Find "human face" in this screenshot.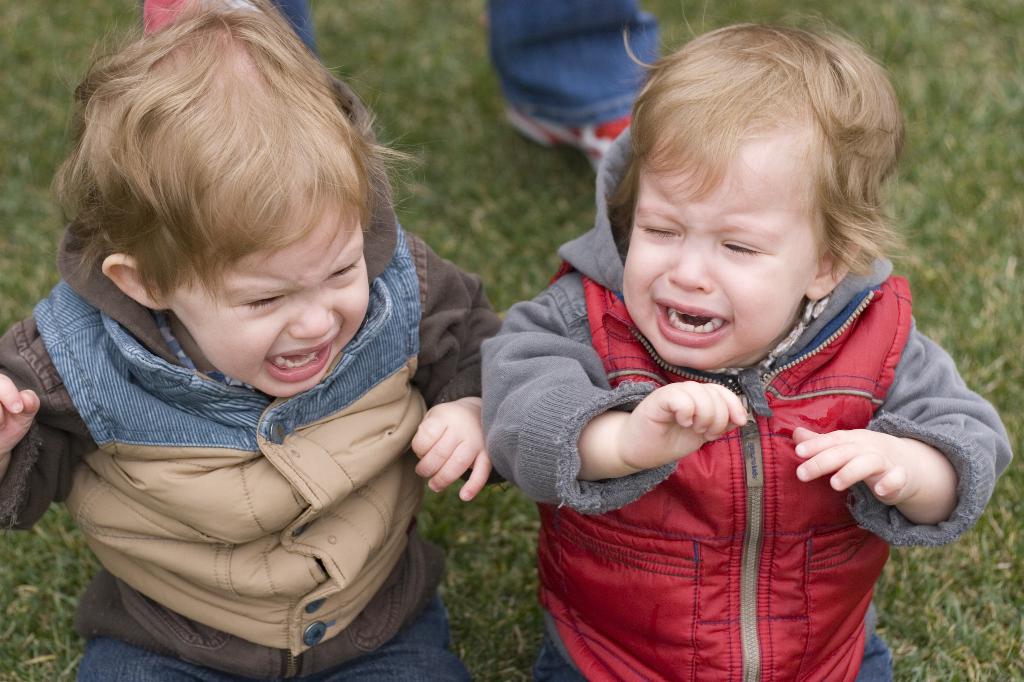
The bounding box for "human face" is left=620, top=126, right=826, bottom=371.
